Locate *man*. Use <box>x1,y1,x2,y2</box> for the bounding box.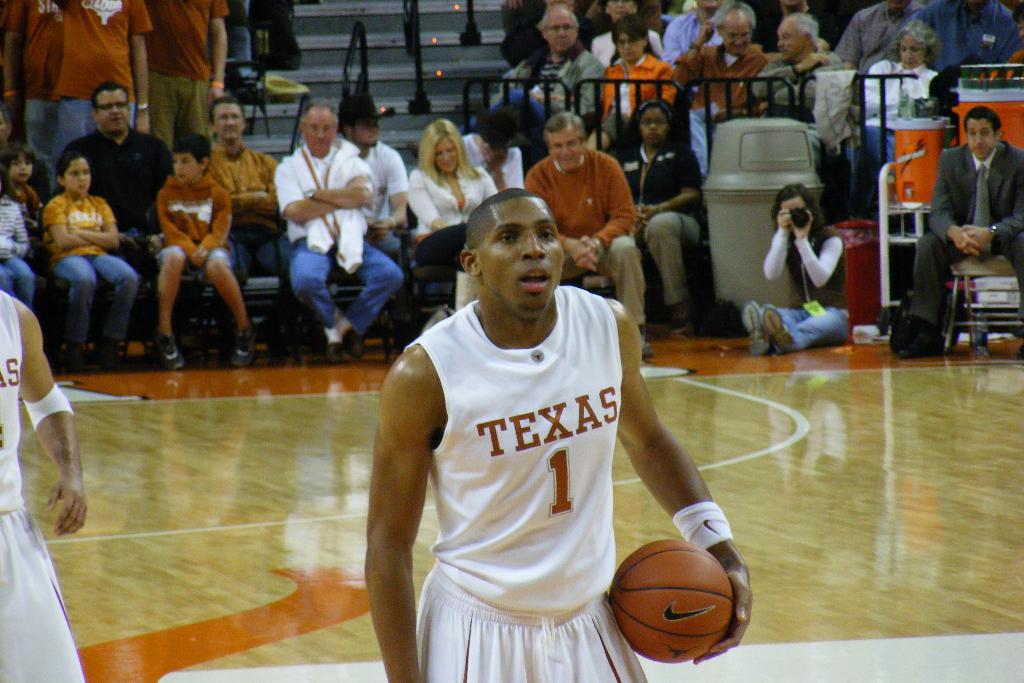
<box>829,0,929,70</box>.
